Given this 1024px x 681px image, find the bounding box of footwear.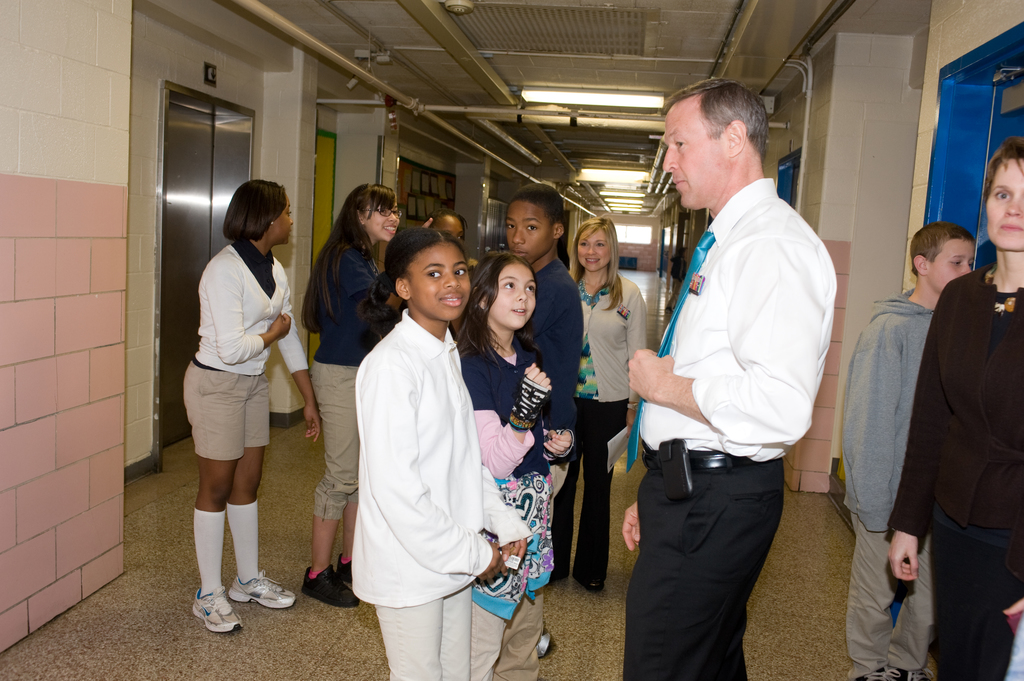
(303,567,359,609).
